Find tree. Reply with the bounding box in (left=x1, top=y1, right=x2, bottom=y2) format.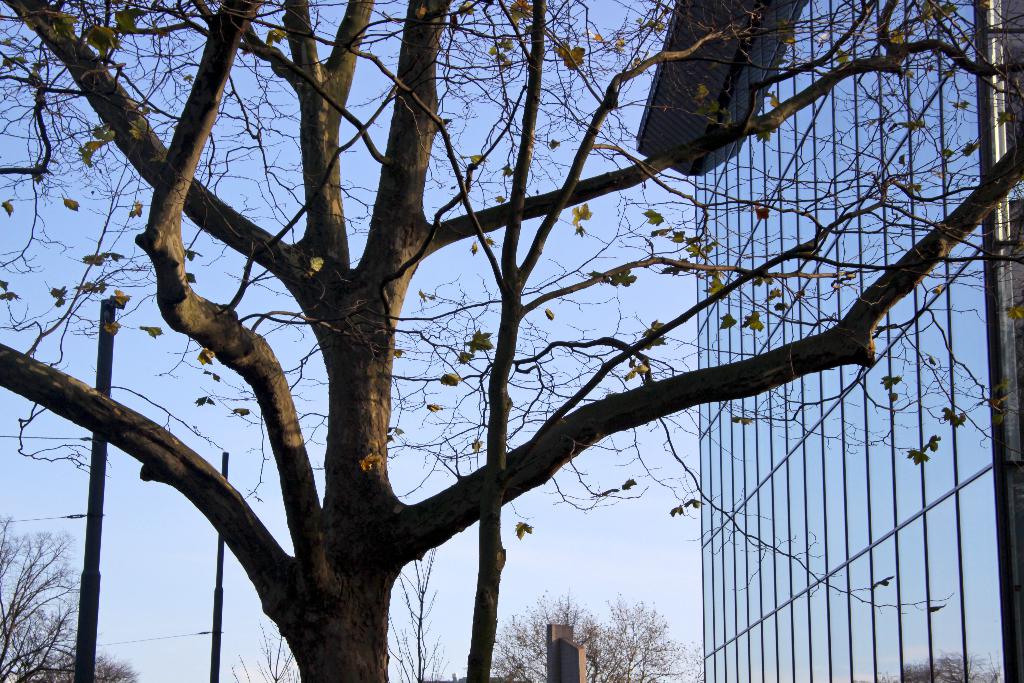
(left=0, top=511, right=139, bottom=682).
